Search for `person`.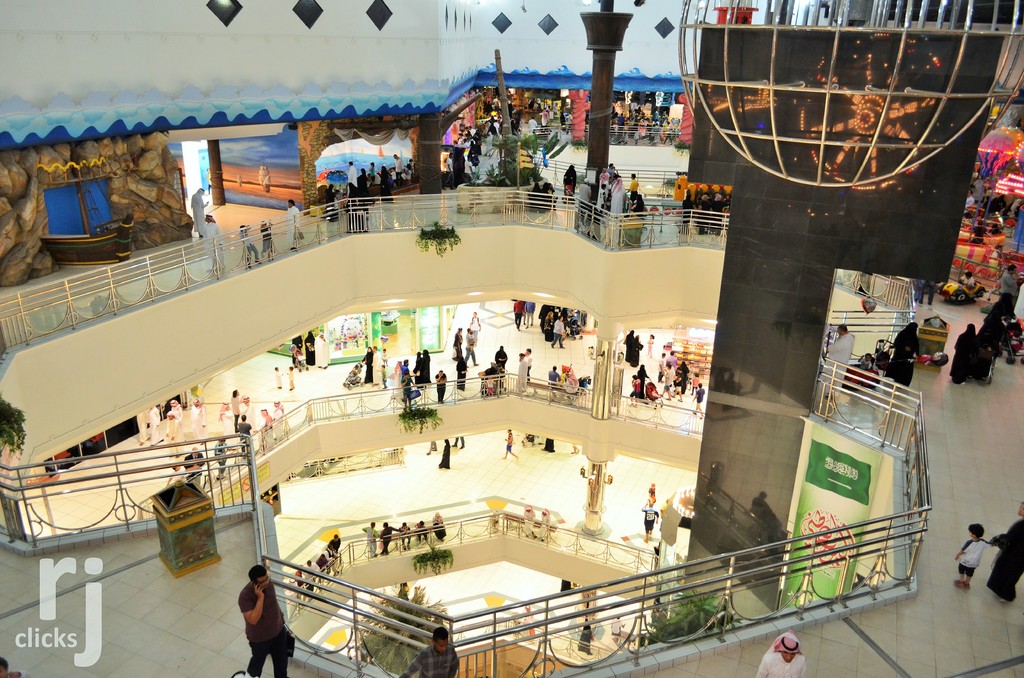
Found at l=289, t=361, r=299, b=387.
